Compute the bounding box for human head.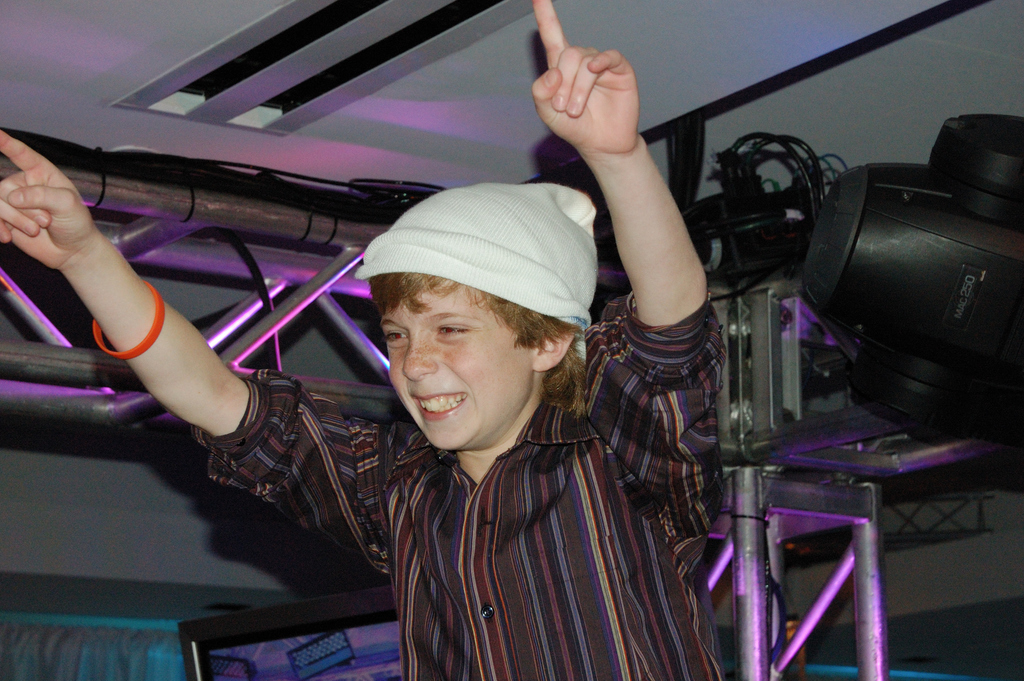
pyautogui.locateOnScreen(374, 215, 593, 452).
